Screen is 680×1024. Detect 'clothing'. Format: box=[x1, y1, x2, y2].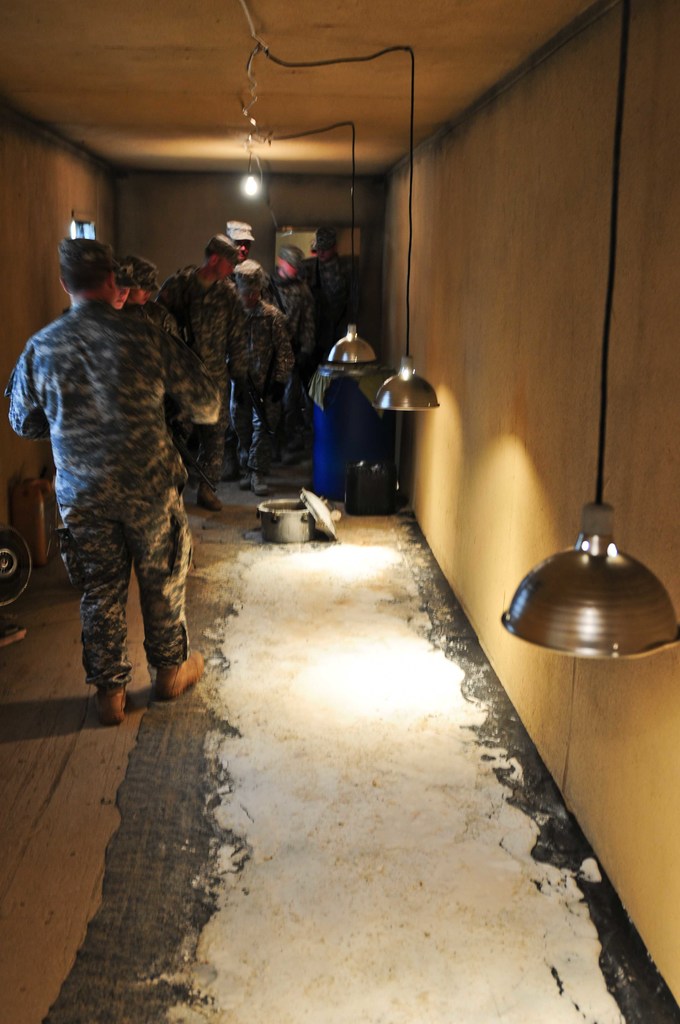
box=[220, 290, 309, 468].
